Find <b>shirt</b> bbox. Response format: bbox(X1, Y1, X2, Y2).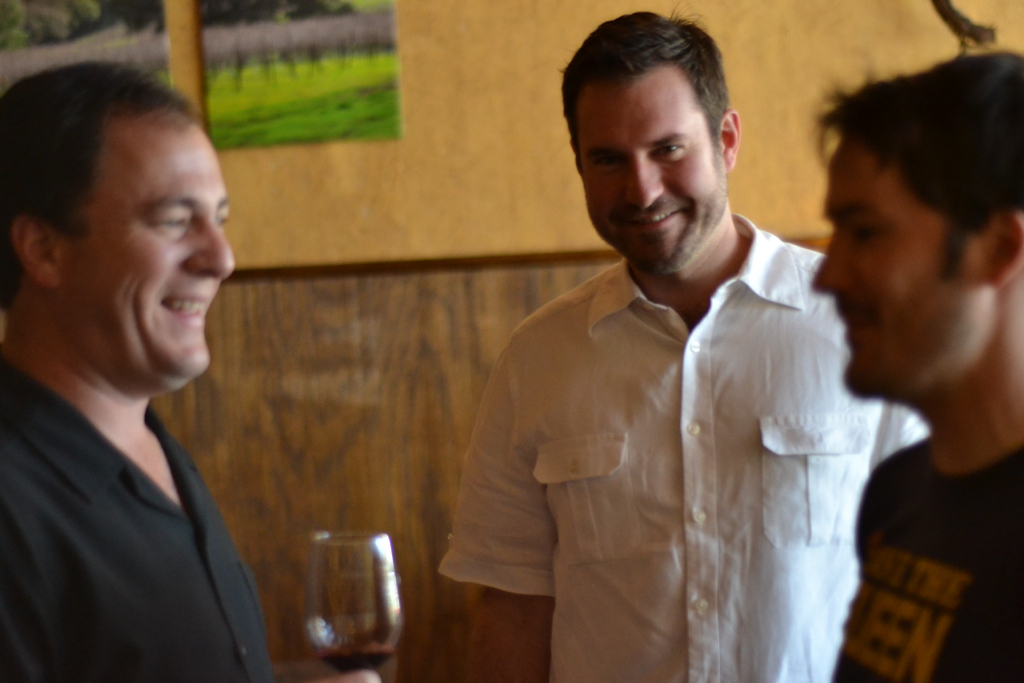
bbox(435, 212, 931, 682).
